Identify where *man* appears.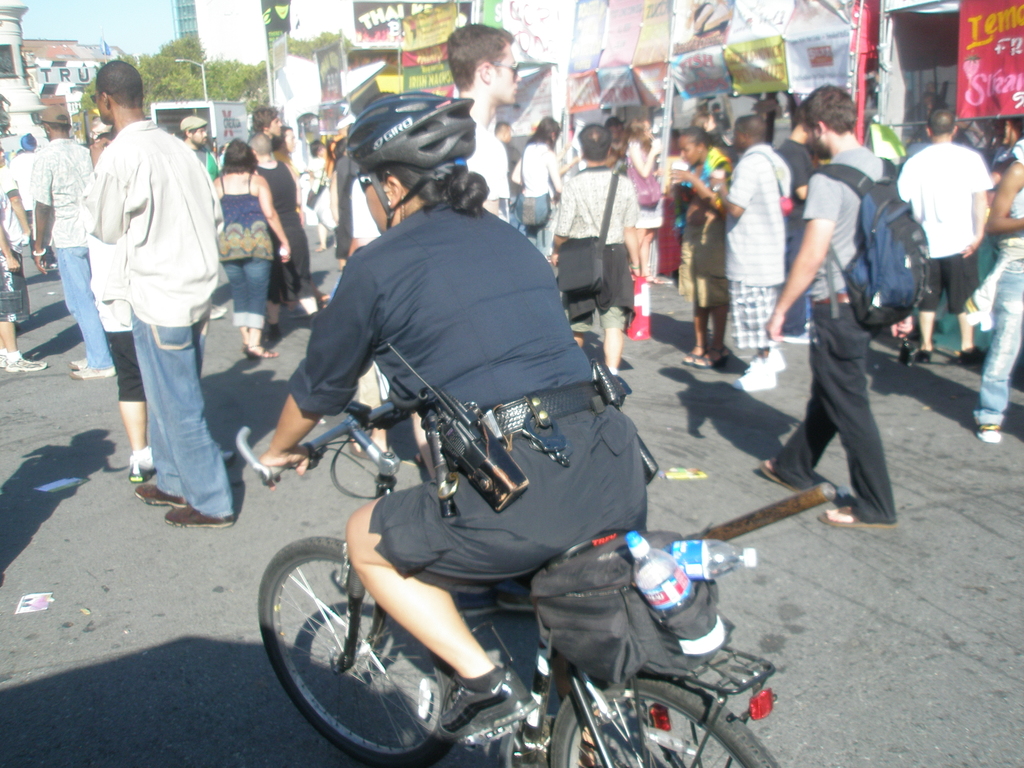
Appears at detection(0, 149, 47, 373).
